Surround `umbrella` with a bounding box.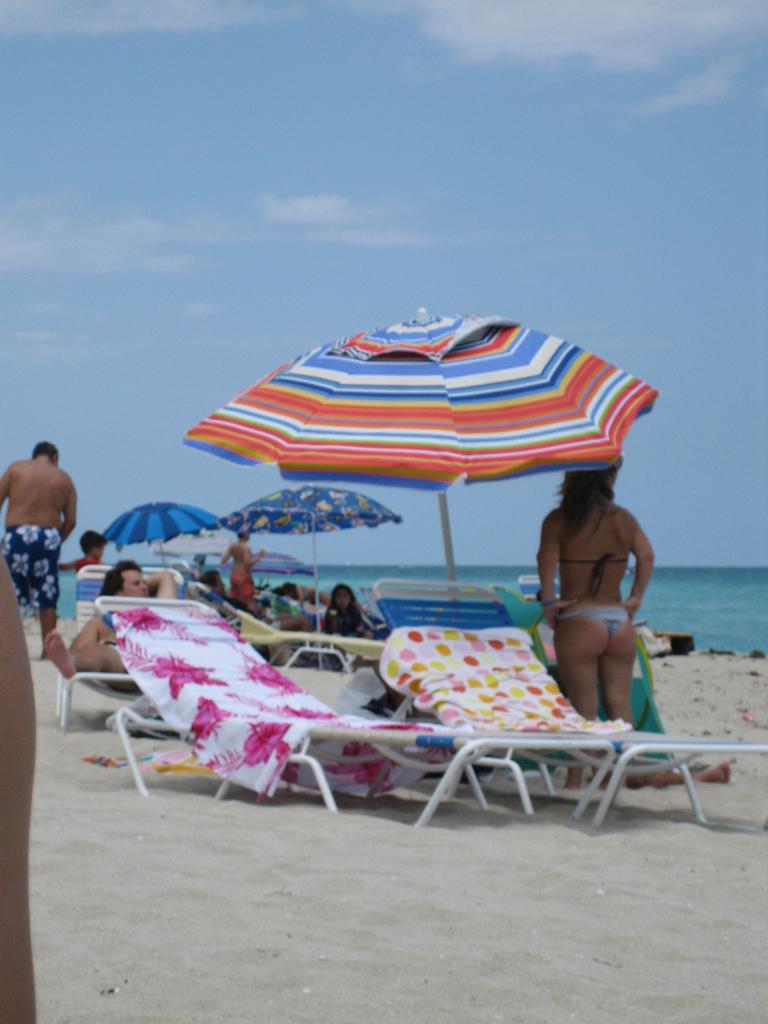
box(184, 309, 664, 614).
